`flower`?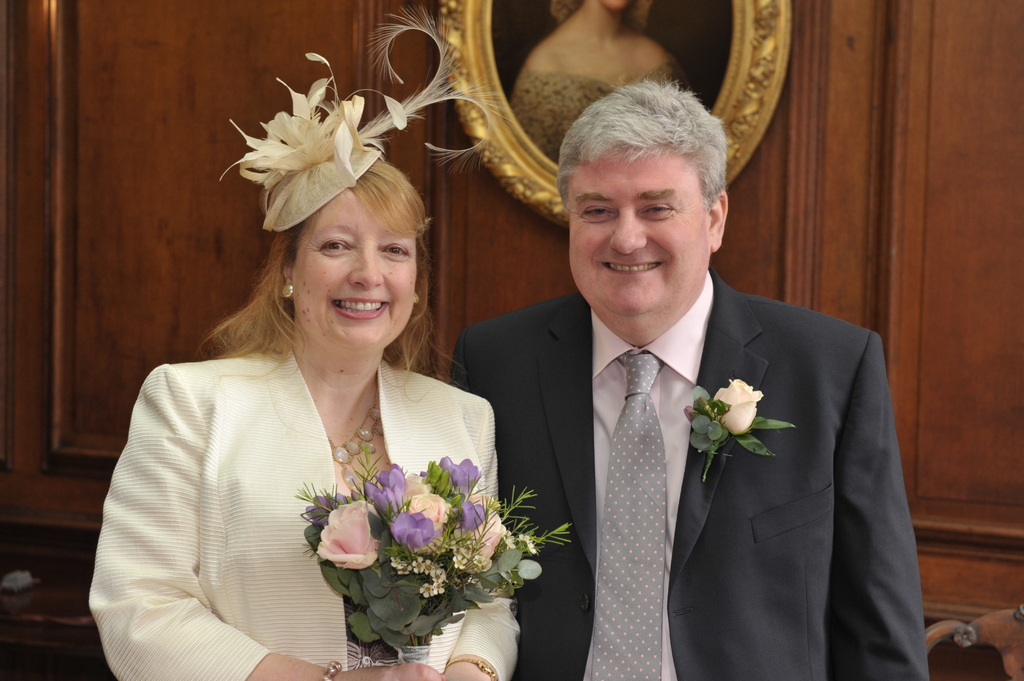
bbox(225, 51, 414, 226)
